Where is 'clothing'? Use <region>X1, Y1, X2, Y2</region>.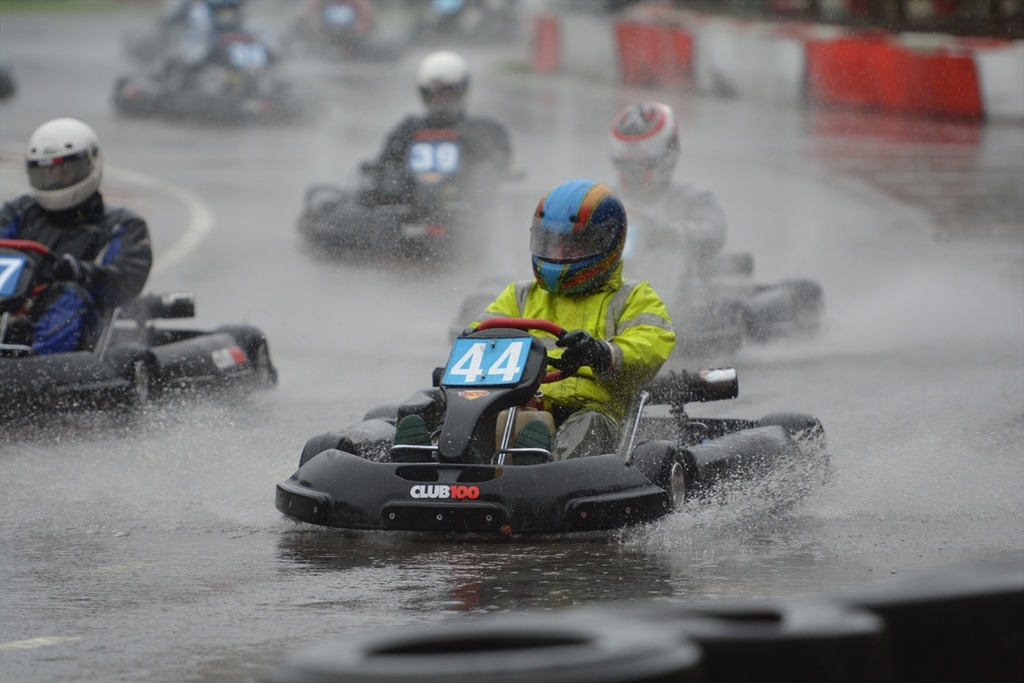
<region>468, 277, 672, 463</region>.
